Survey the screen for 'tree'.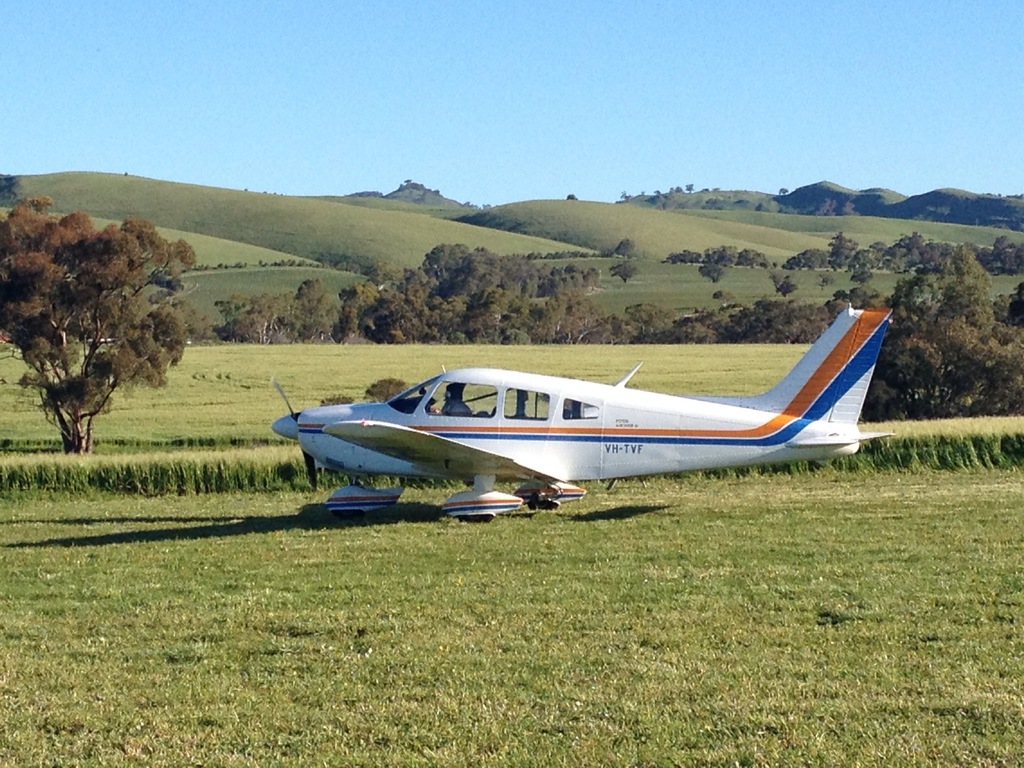
Survey found: pyautogui.locateOnScreen(14, 174, 195, 461).
